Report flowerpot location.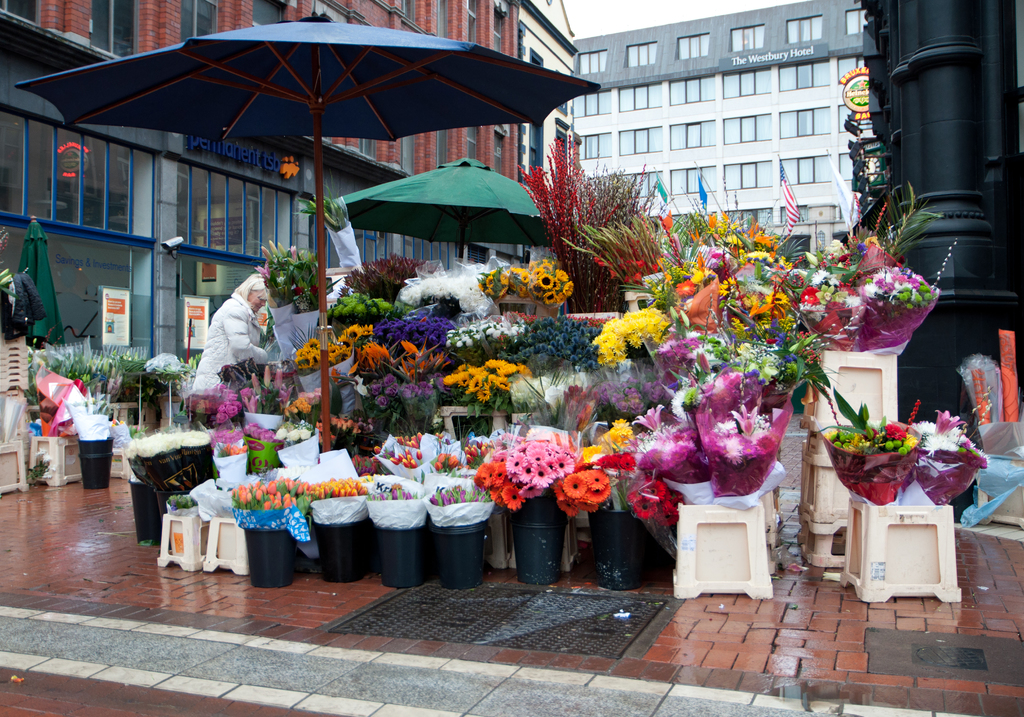
Report: locate(435, 521, 490, 592).
